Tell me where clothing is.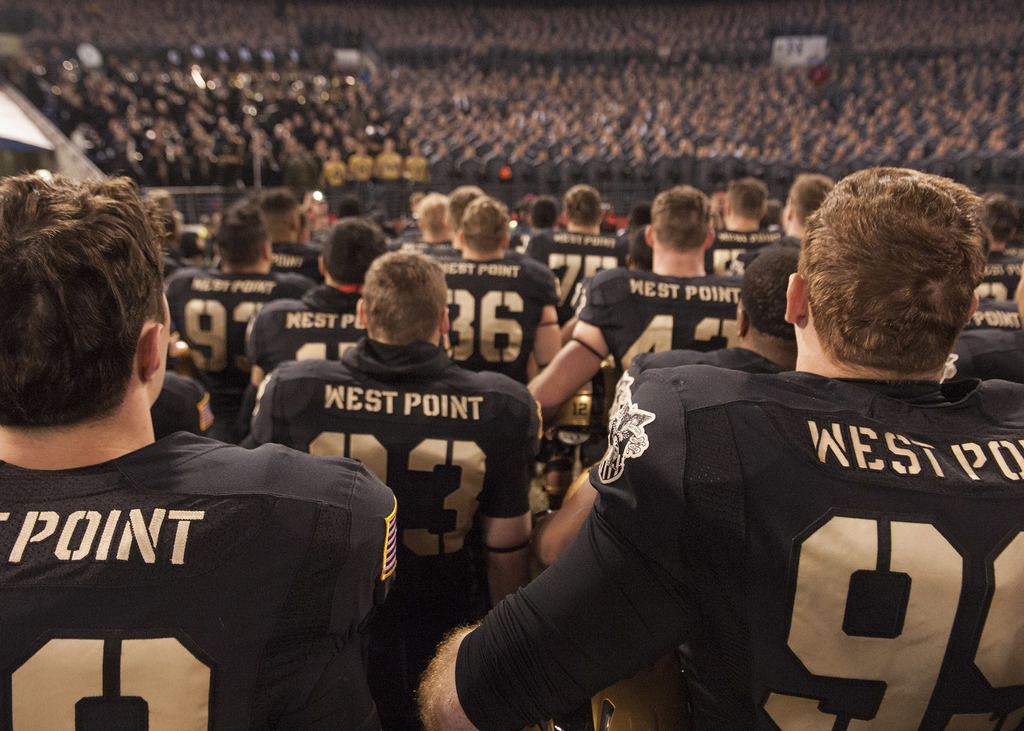
clothing is at (435, 250, 564, 397).
